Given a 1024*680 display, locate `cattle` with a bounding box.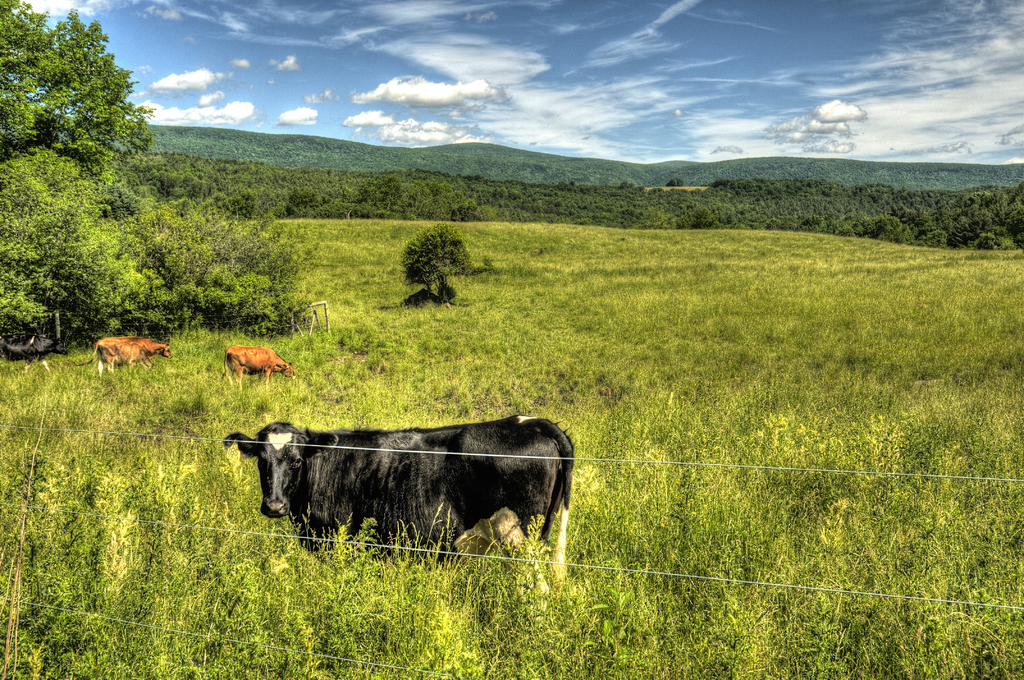
Located: (221,345,294,400).
